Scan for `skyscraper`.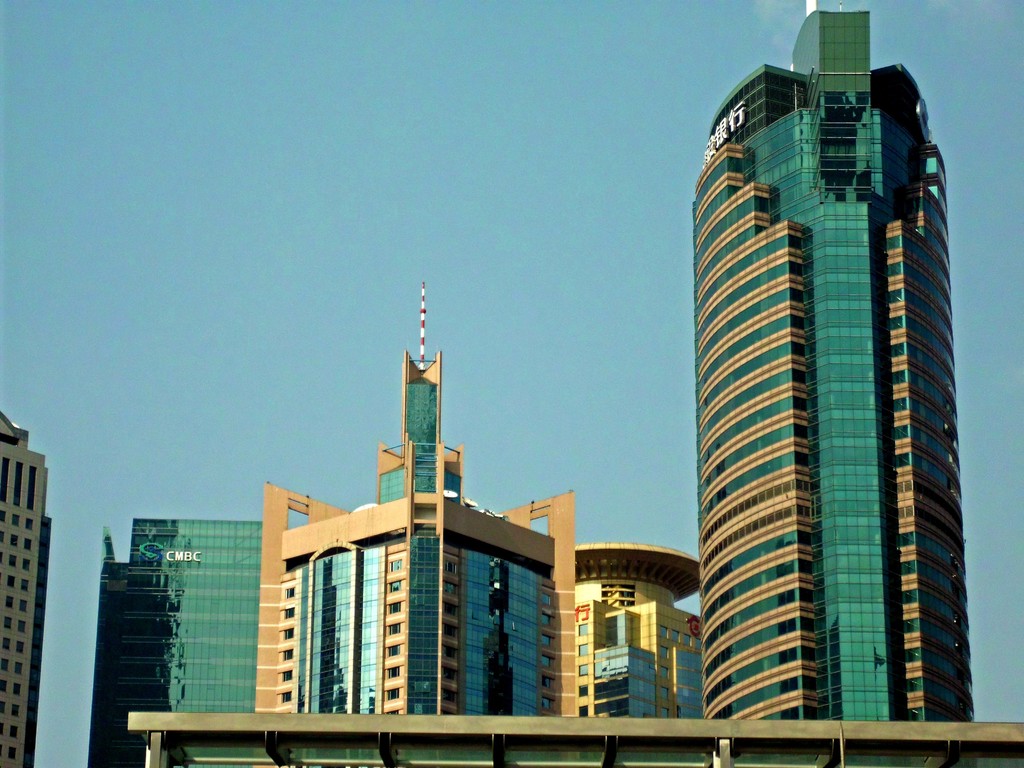
Scan result: Rect(694, 0, 972, 725).
